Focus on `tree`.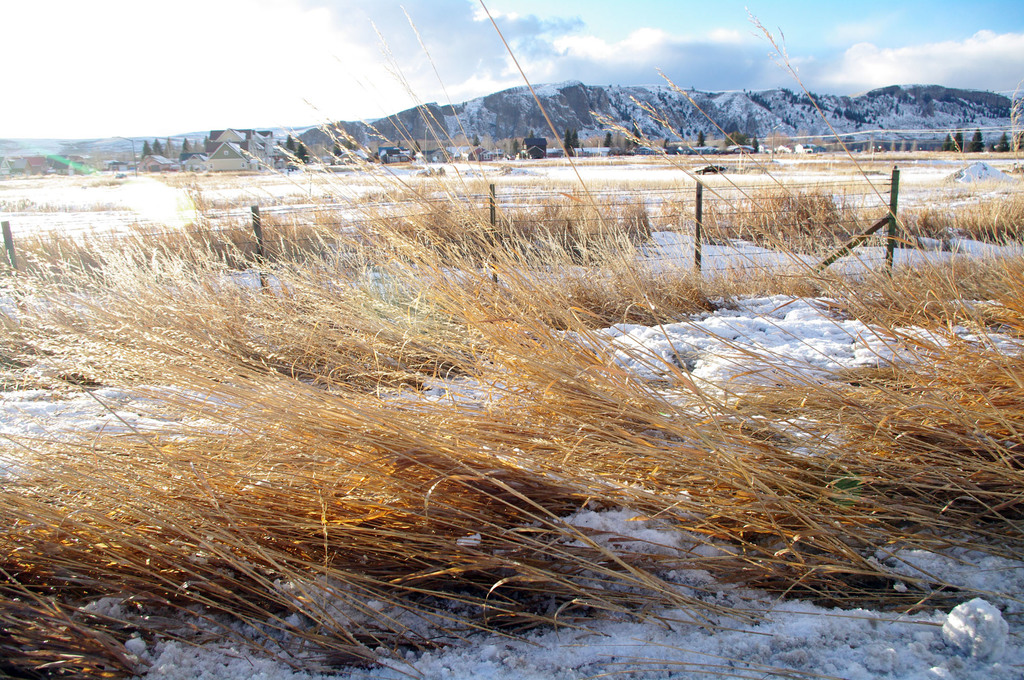
Focused at [left=140, top=139, right=151, bottom=162].
